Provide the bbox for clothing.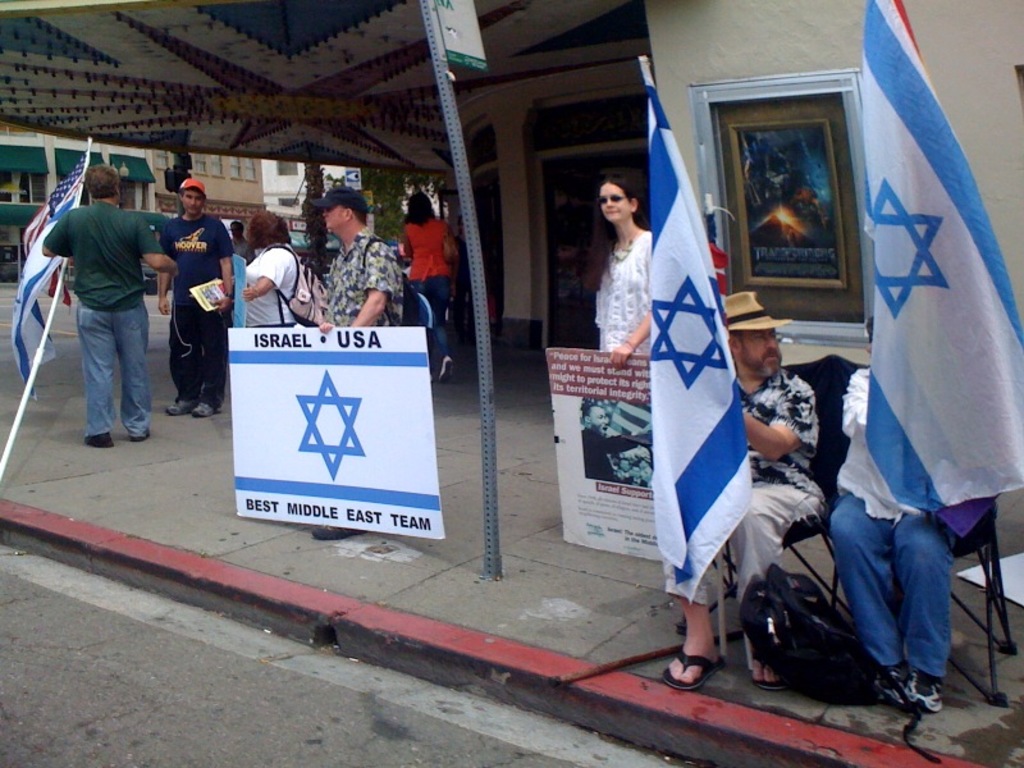
bbox=(37, 150, 173, 444).
